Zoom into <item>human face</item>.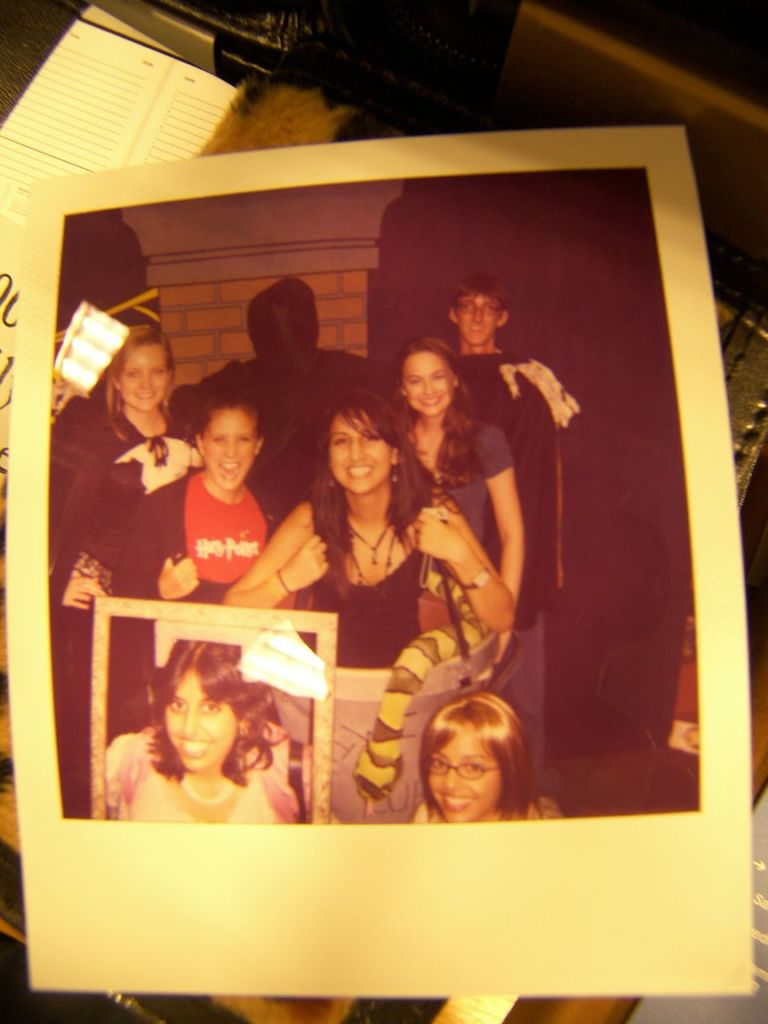
Zoom target: [x1=400, y1=348, x2=446, y2=414].
